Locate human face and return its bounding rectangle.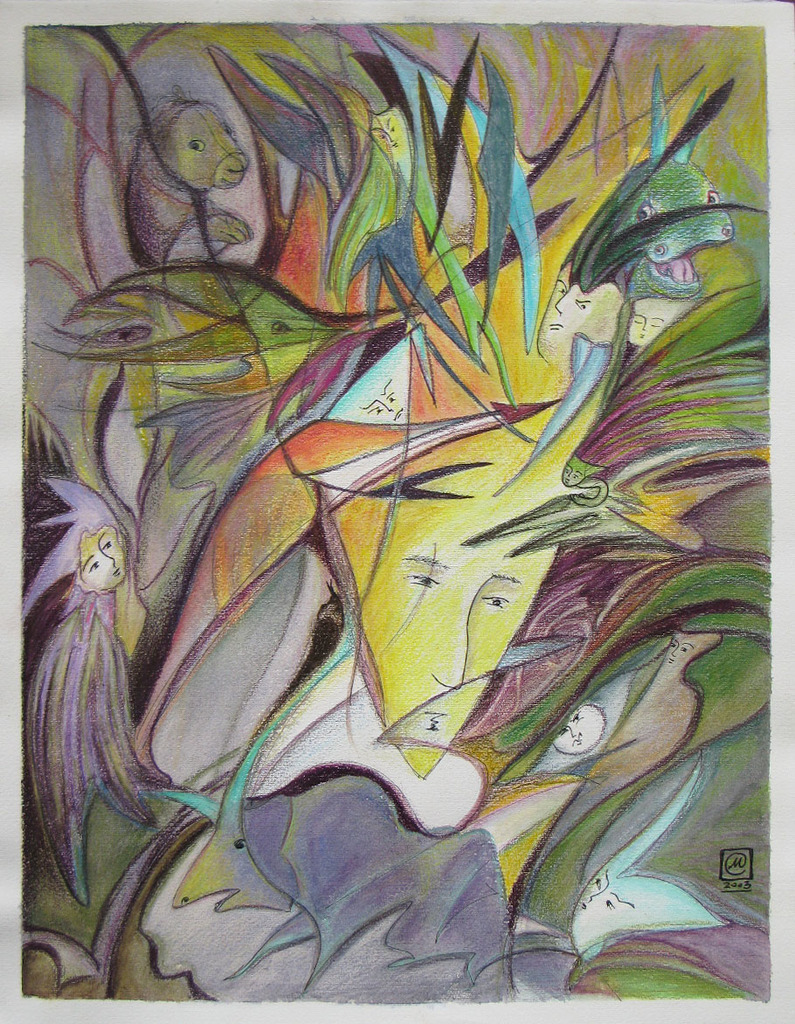
box=[84, 533, 124, 584].
